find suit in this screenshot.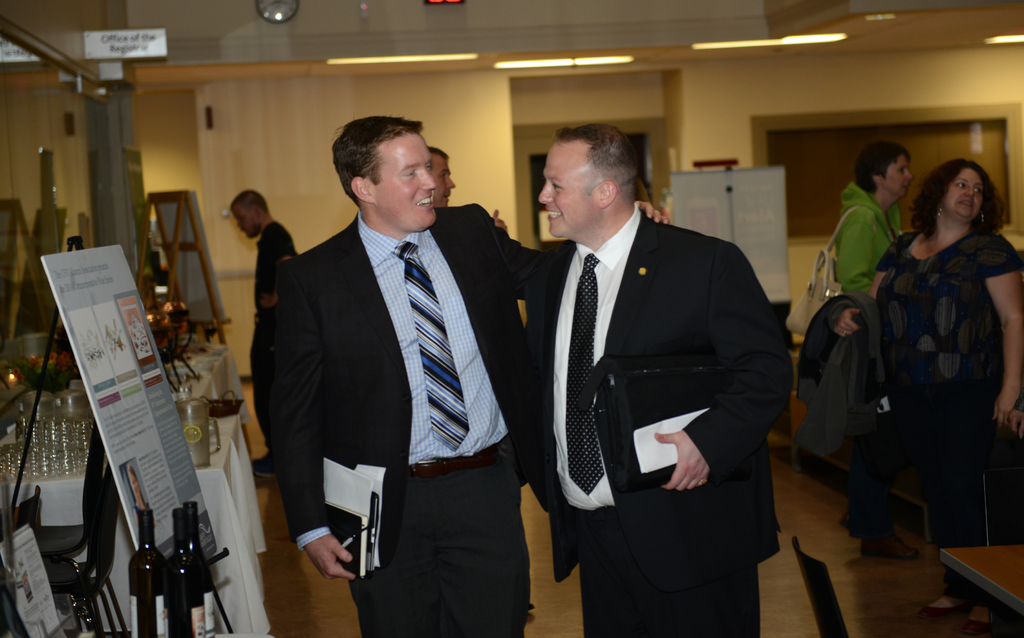
The bounding box for suit is bbox=[521, 140, 807, 614].
